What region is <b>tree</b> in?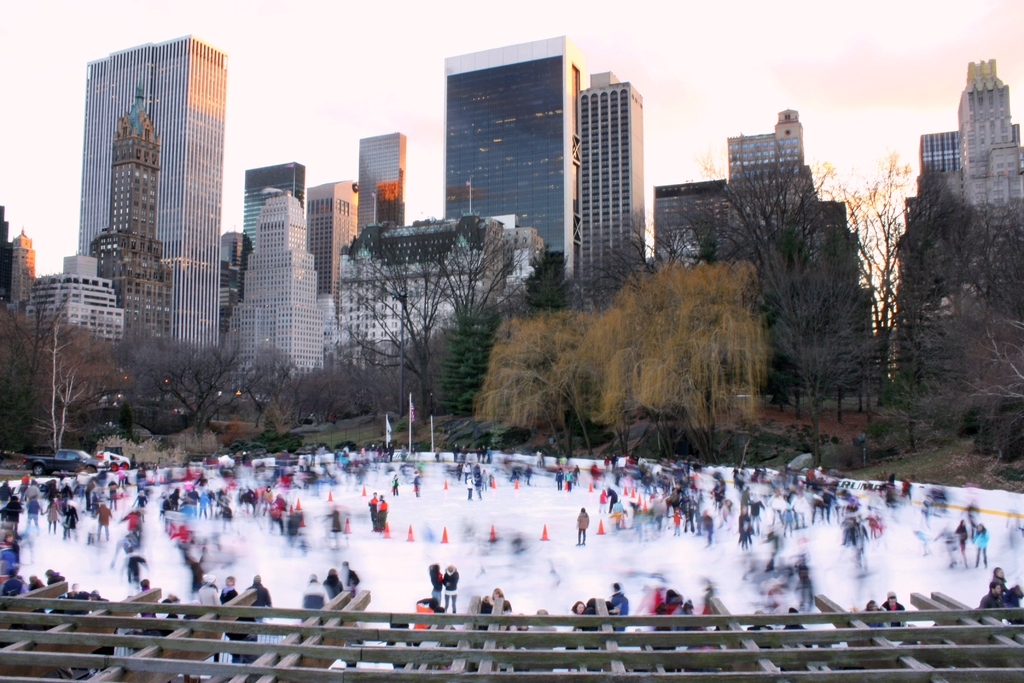
[882,172,997,403].
